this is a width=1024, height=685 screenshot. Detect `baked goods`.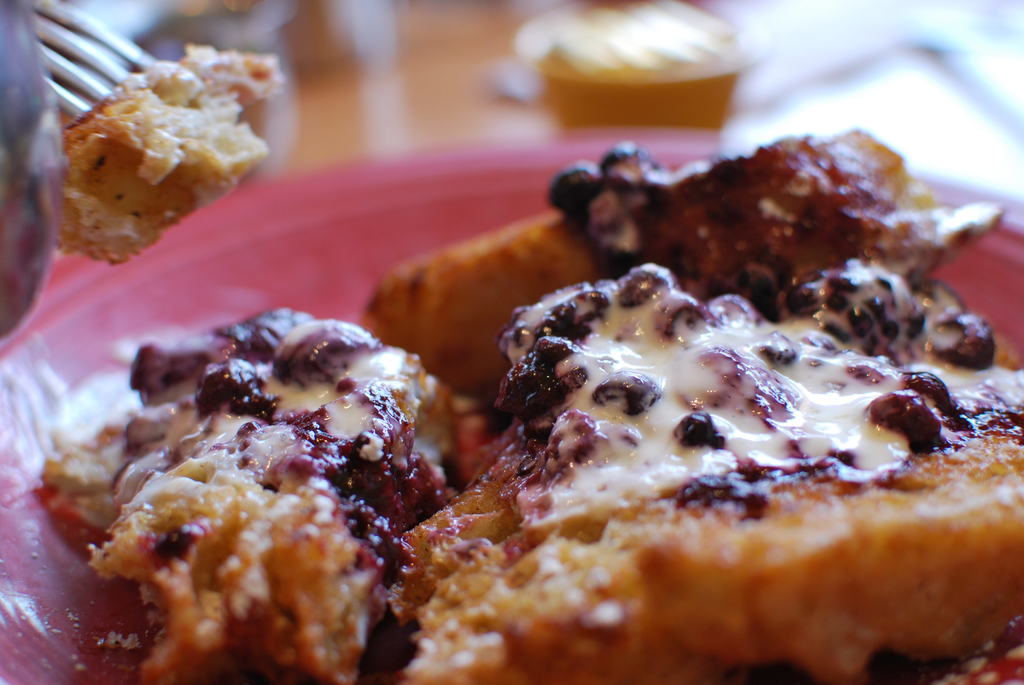
bbox=[32, 308, 487, 684].
